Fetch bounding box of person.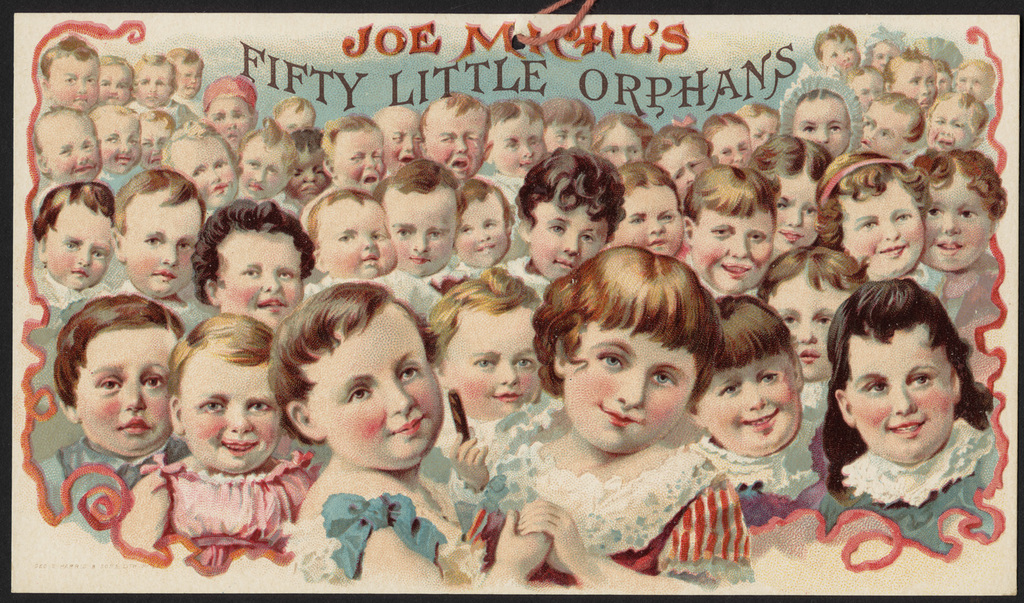
Bbox: detection(32, 106, 102, 188).
